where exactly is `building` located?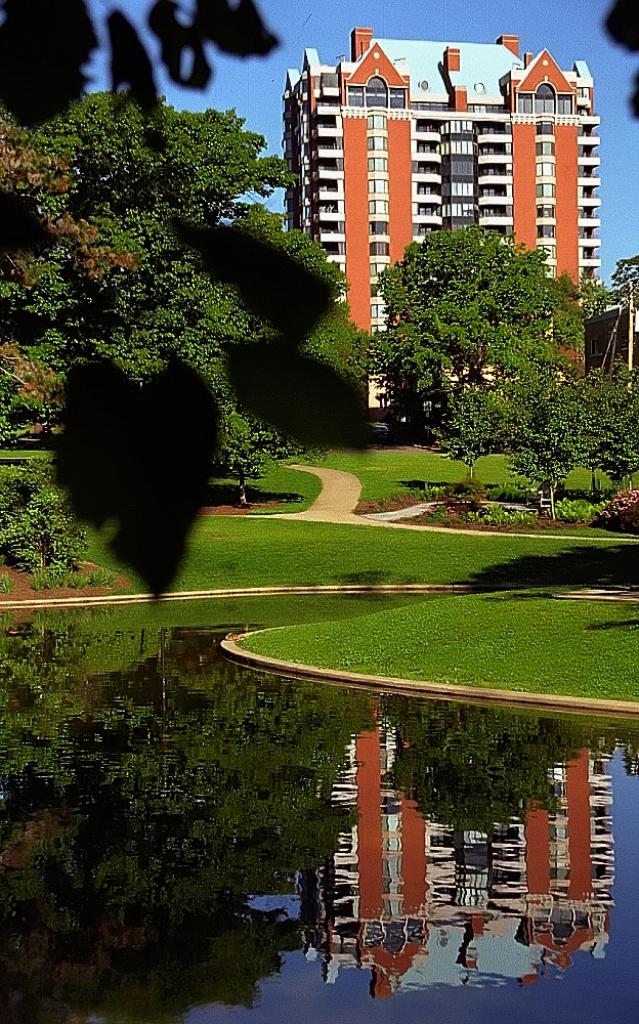
Its bounding box is select_region(278, 30, 604, 422).
